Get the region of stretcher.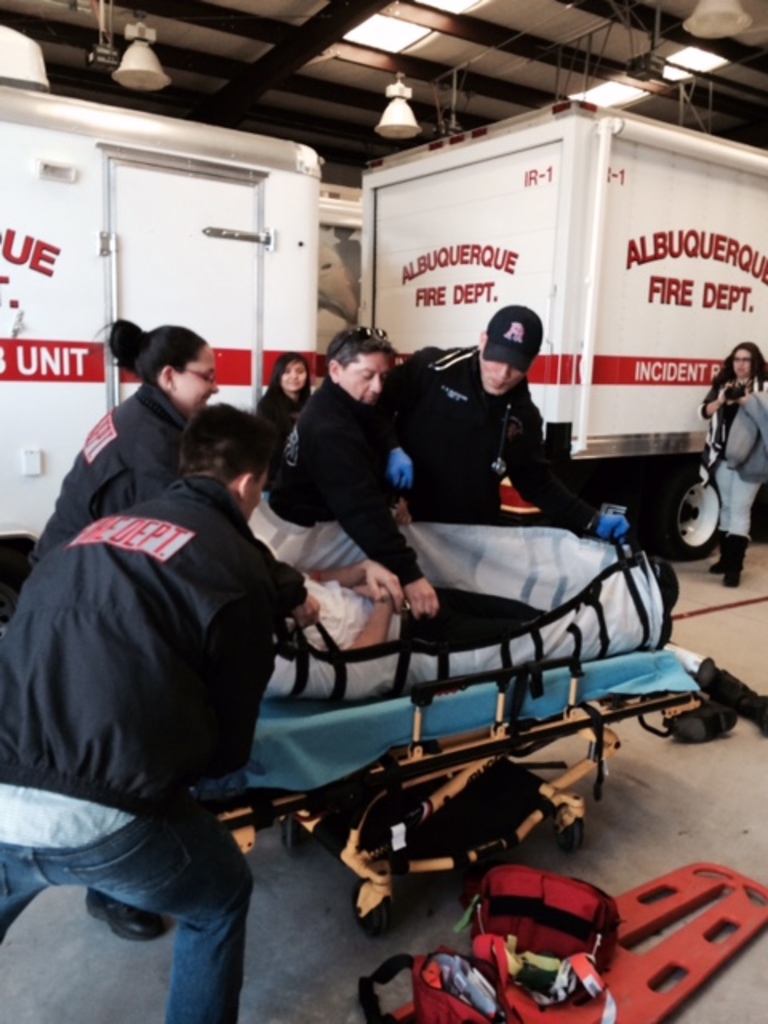
{"x1": 354, "y1": 853, "x2": 766, "y2": 1022}.
